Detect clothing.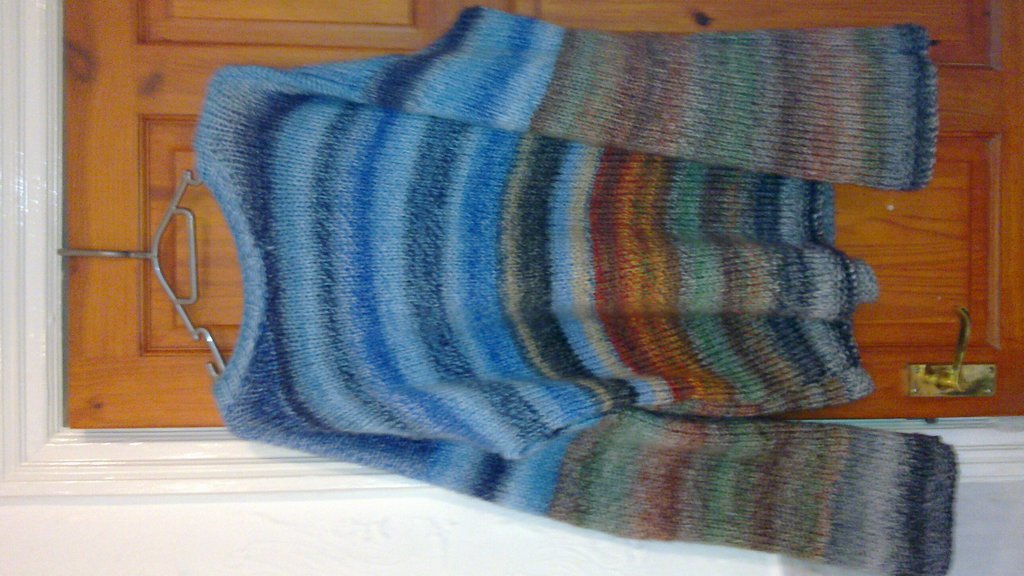
Detected at bbox=(192, 0, 939, 520).
